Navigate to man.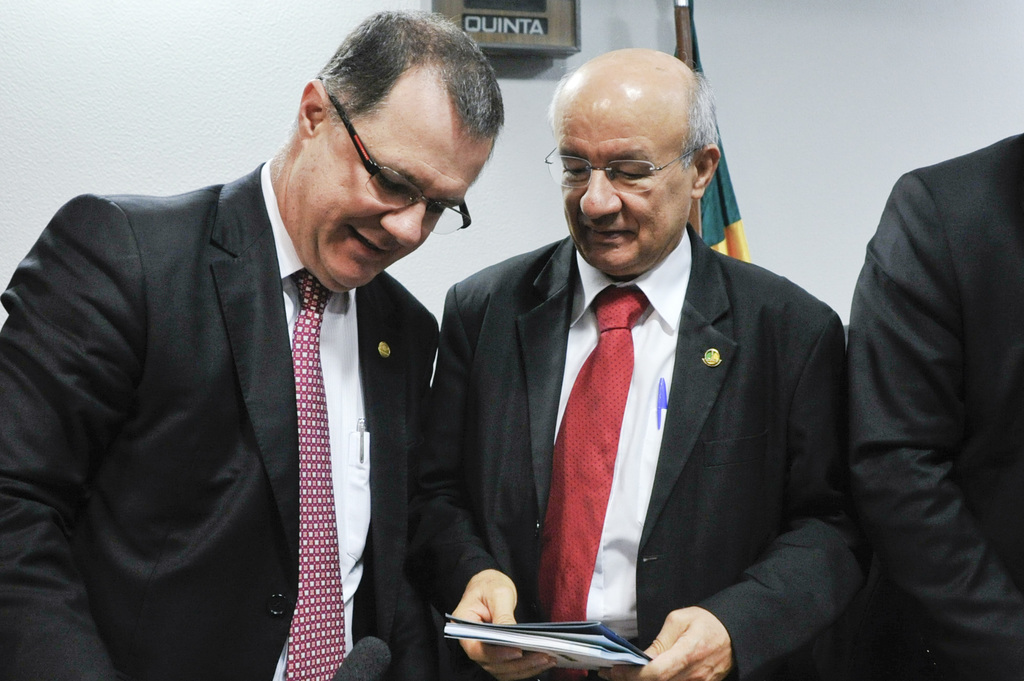
Navigation target: [22, 36, 523, 673].
